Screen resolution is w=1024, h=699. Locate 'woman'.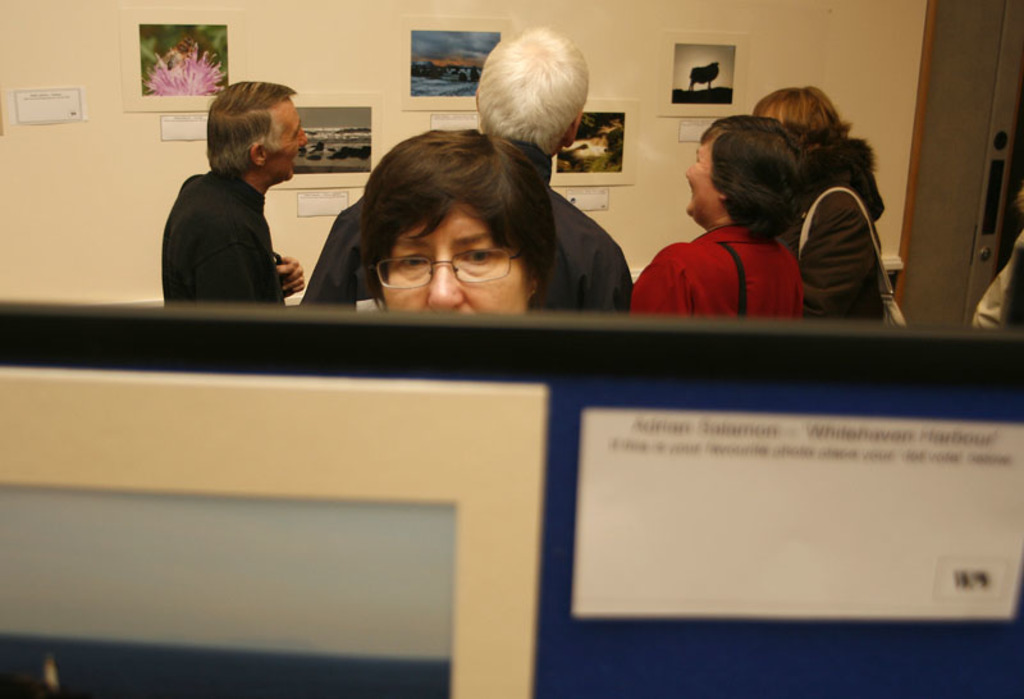
754,83,888,334.
